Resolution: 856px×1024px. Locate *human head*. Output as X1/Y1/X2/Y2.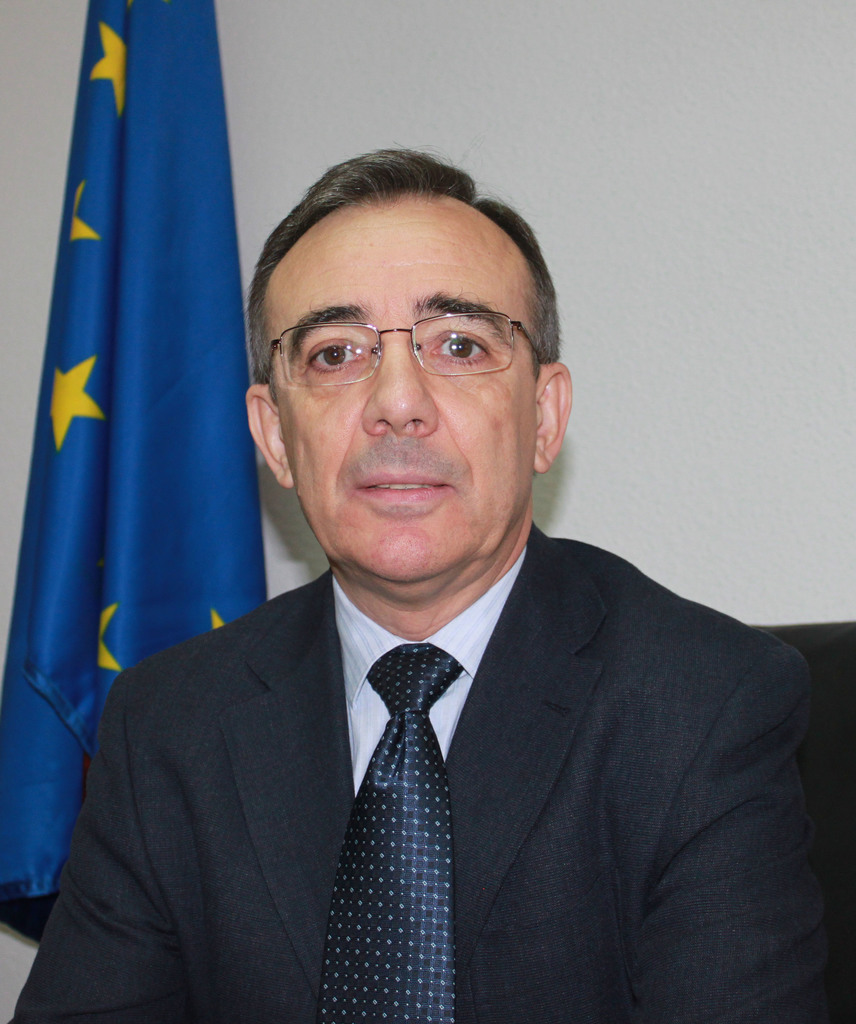
235/165/548/497.
